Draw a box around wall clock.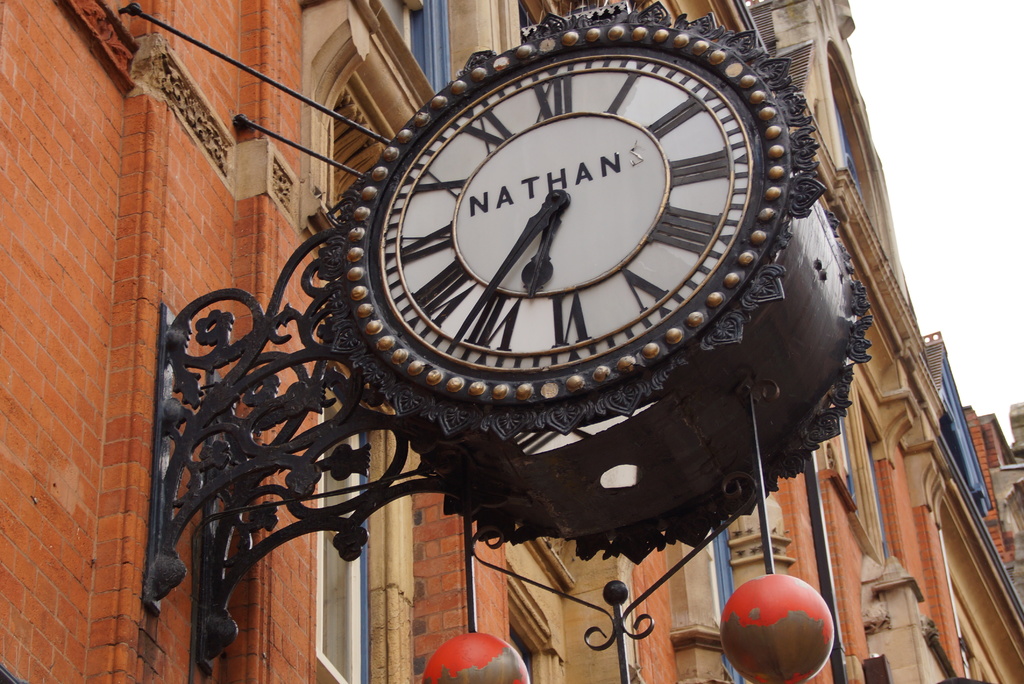
313:0:875:567.
